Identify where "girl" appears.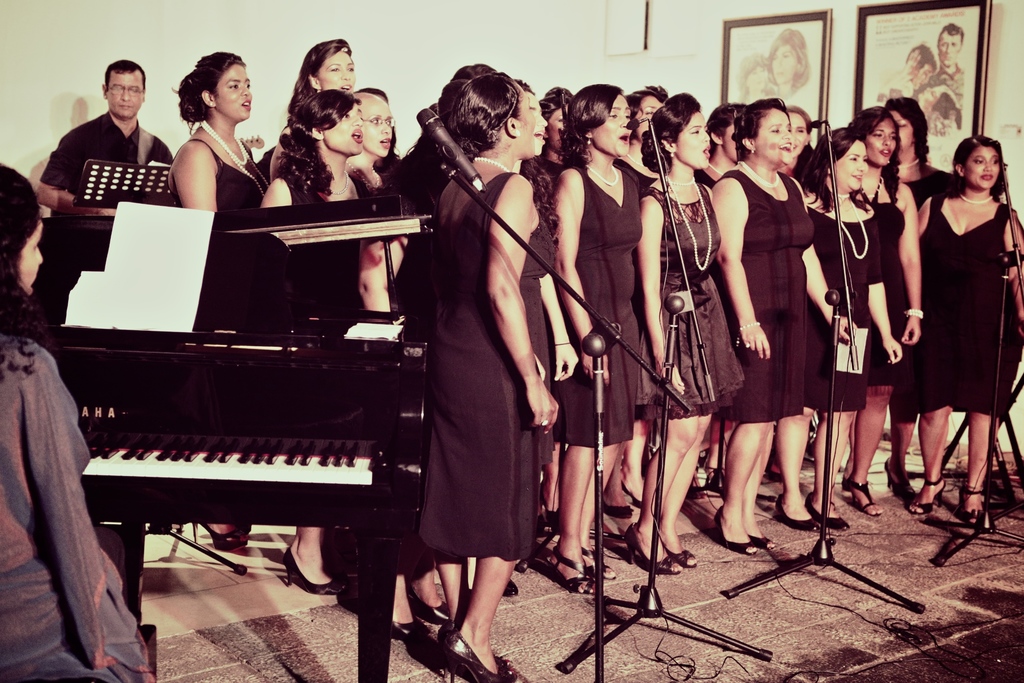
Appears at (x1=0, y1=162, x2=155, y2=682).
